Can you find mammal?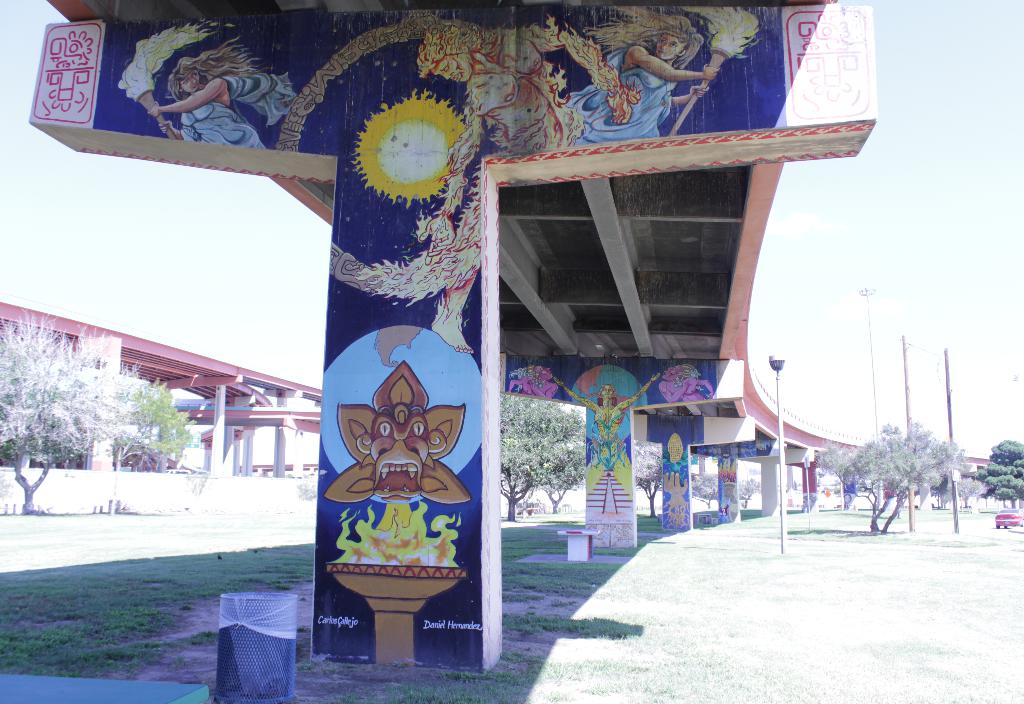
Yes, bounding box: [left=147, top=37, right=290, bottom=148].
